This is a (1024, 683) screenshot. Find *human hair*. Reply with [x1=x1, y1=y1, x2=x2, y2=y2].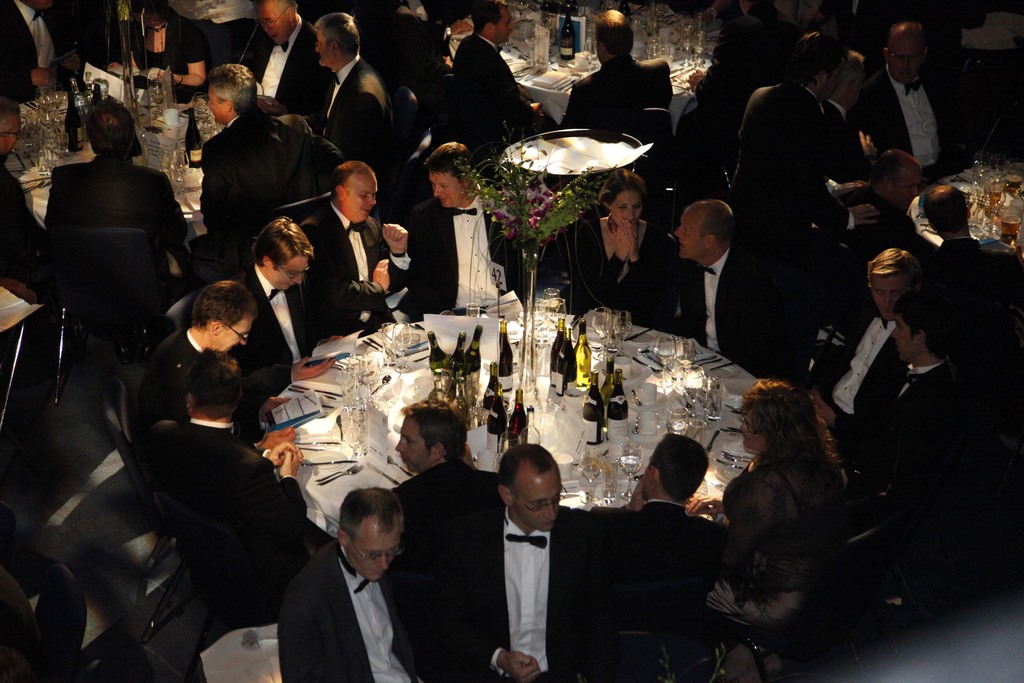
[x1=895, y1=291, x2=961, y2=358].
